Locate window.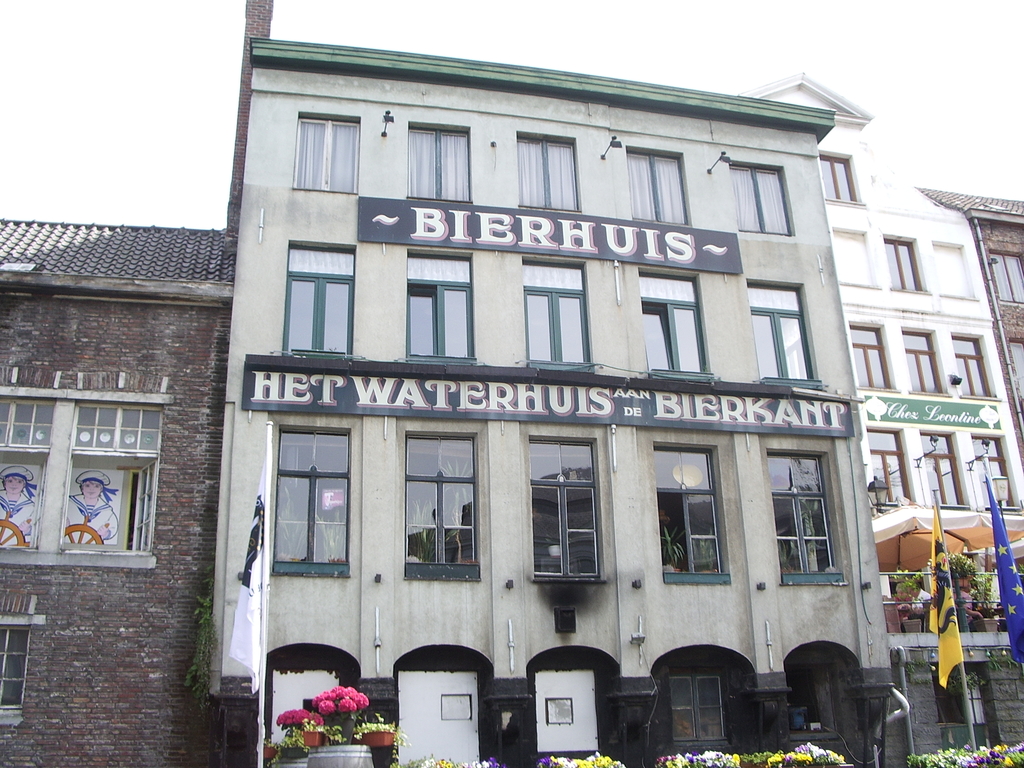
Bounding box: [x1=294, y1=112, x2=360, y2=193].
